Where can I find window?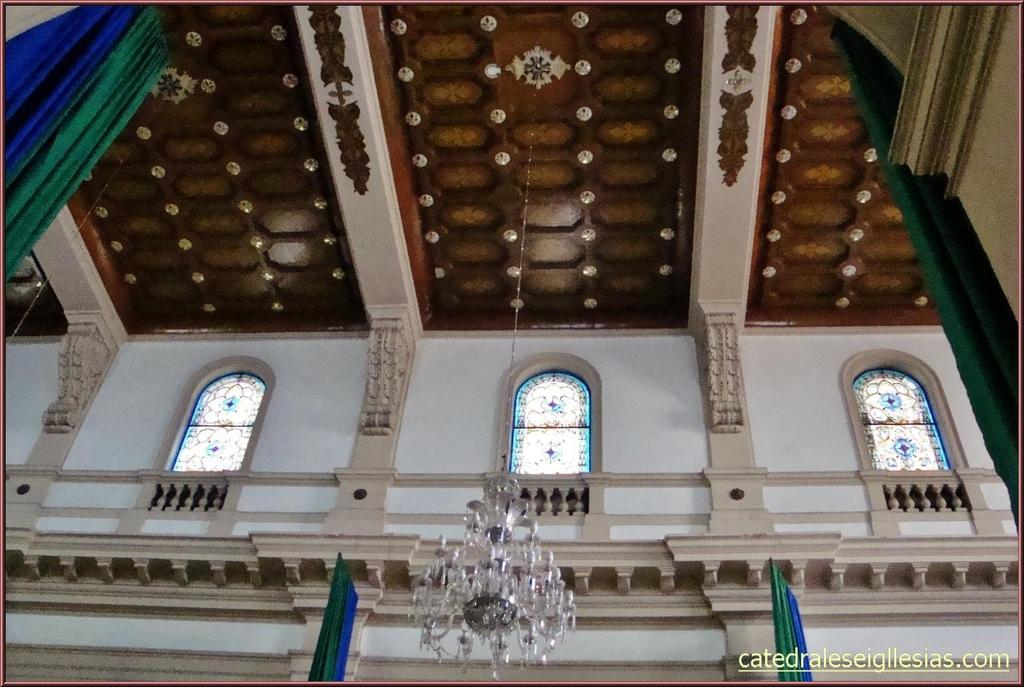
You can find it at [left=850, top=368, right=955, bottom=474].
